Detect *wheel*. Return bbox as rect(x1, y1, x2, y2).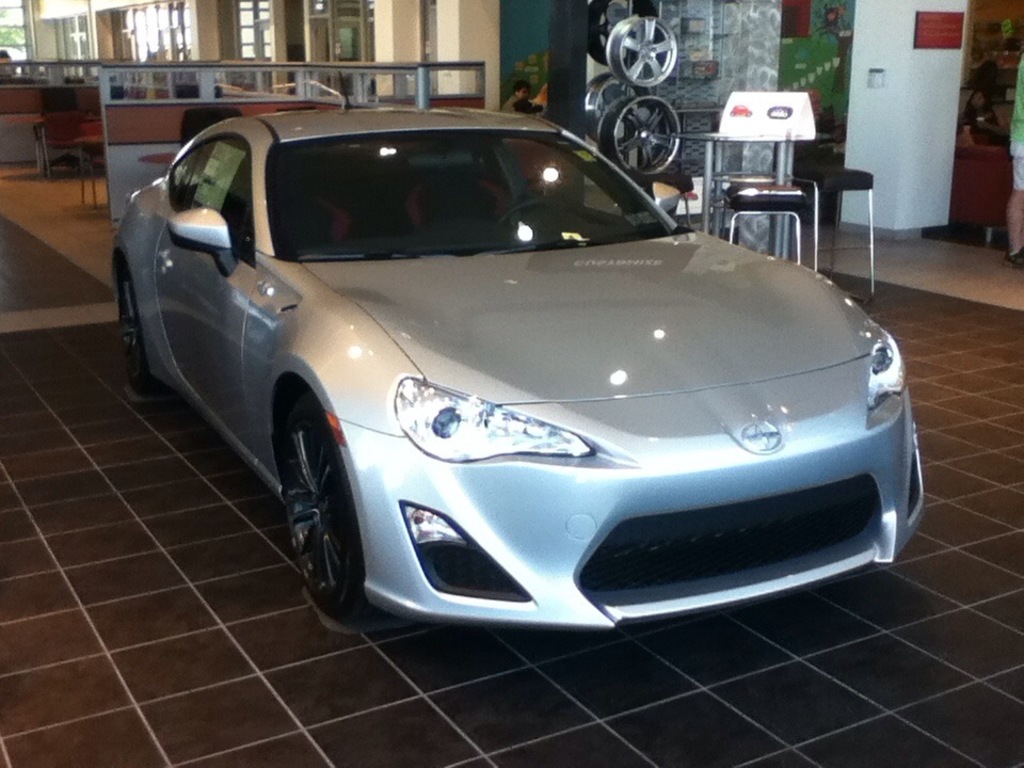
rect(271, 395, 379, 621).
